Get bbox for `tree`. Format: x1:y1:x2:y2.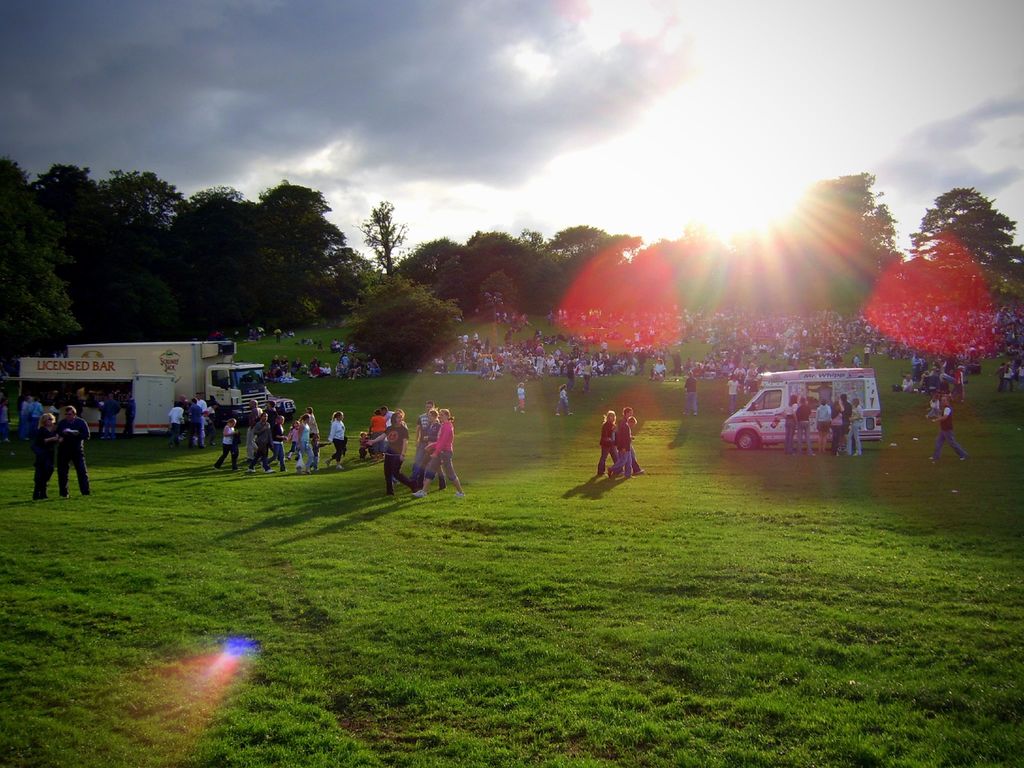
102:168:180:298.
